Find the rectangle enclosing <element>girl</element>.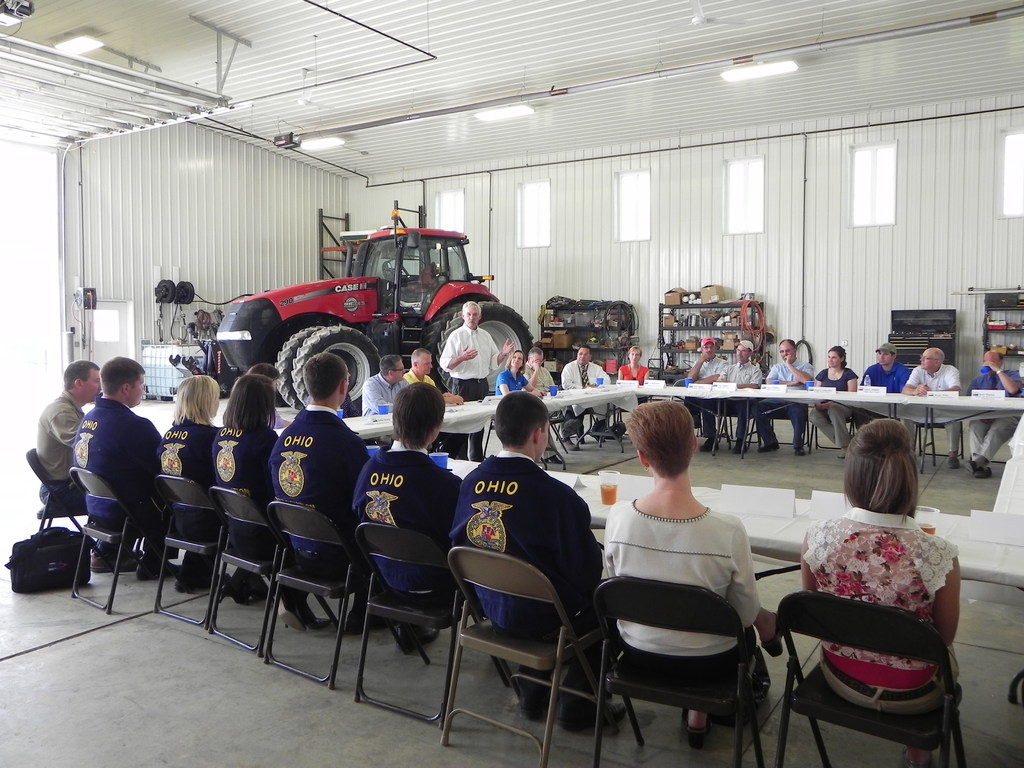
x1=212, y1=378, x2=300, y2=634.
